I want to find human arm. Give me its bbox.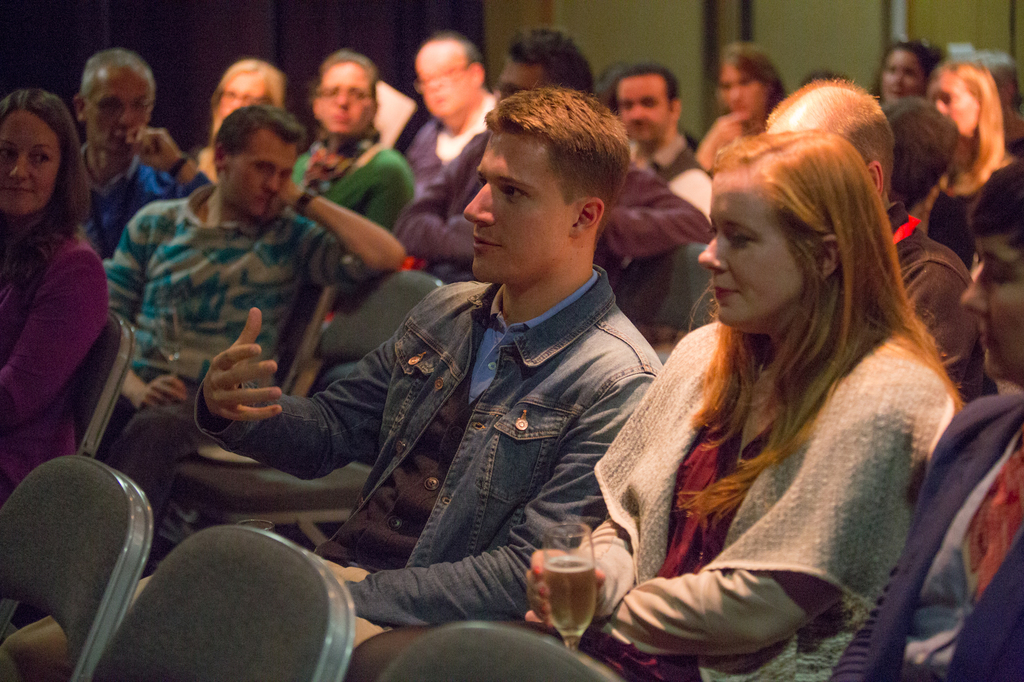
box=[899, 262, 977, 400].
